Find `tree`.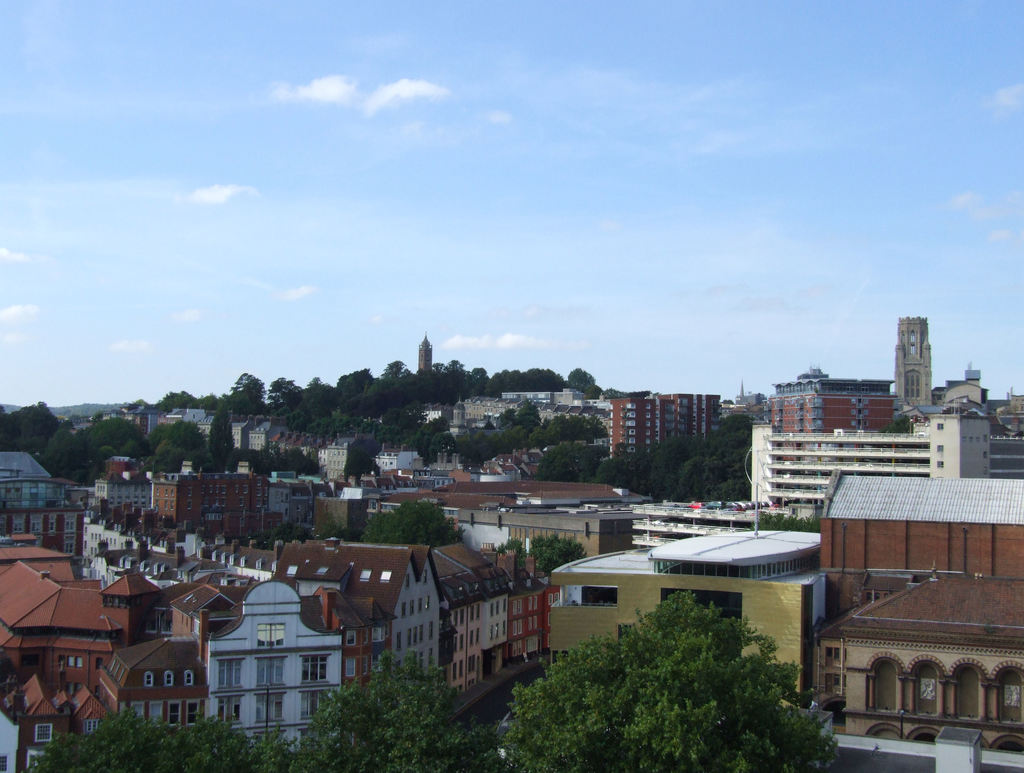
707, 409, 768, 498.
